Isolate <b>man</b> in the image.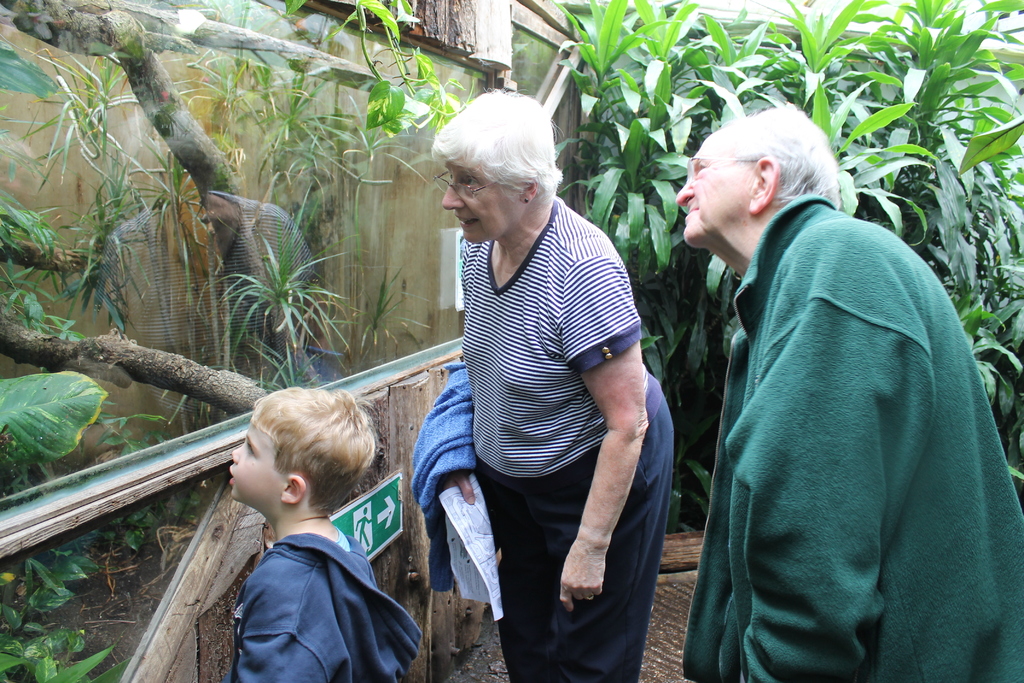
Isolated region: box(679, 103, 1023, 682).
